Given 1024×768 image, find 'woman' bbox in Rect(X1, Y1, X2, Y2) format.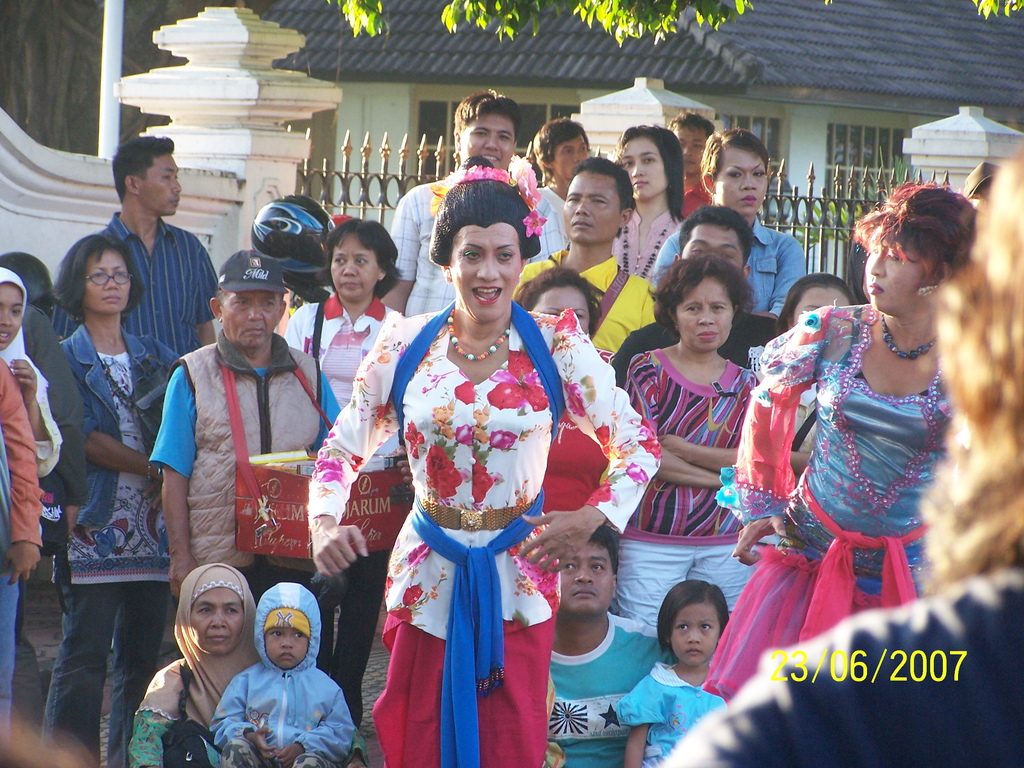
Rect(751, 264, 849, 348).
